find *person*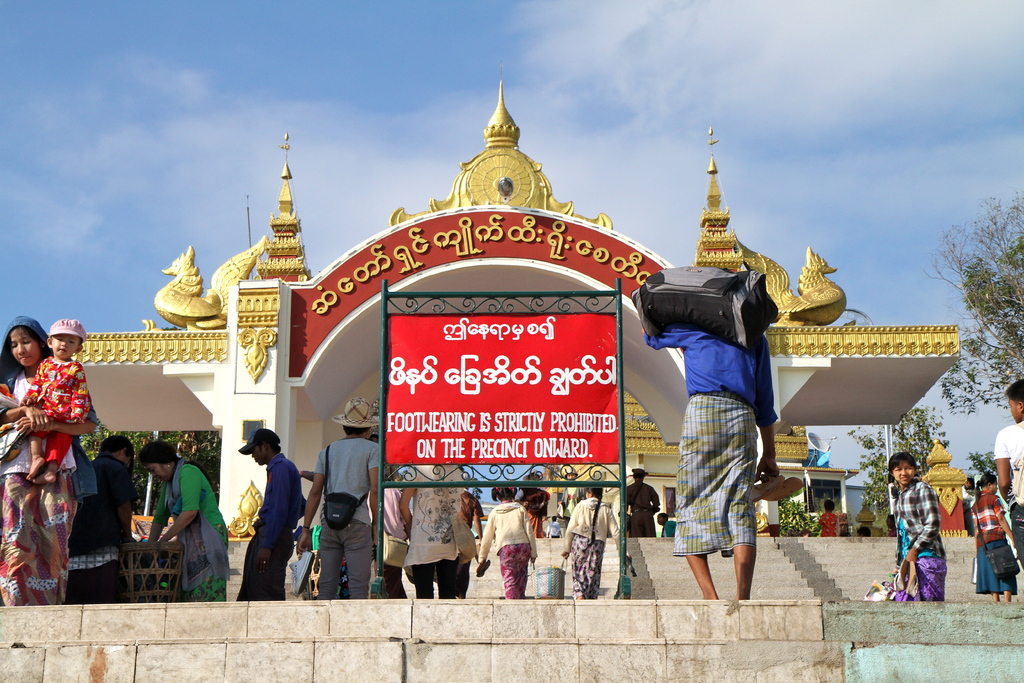
select_region(0, 313, 95, 607)
